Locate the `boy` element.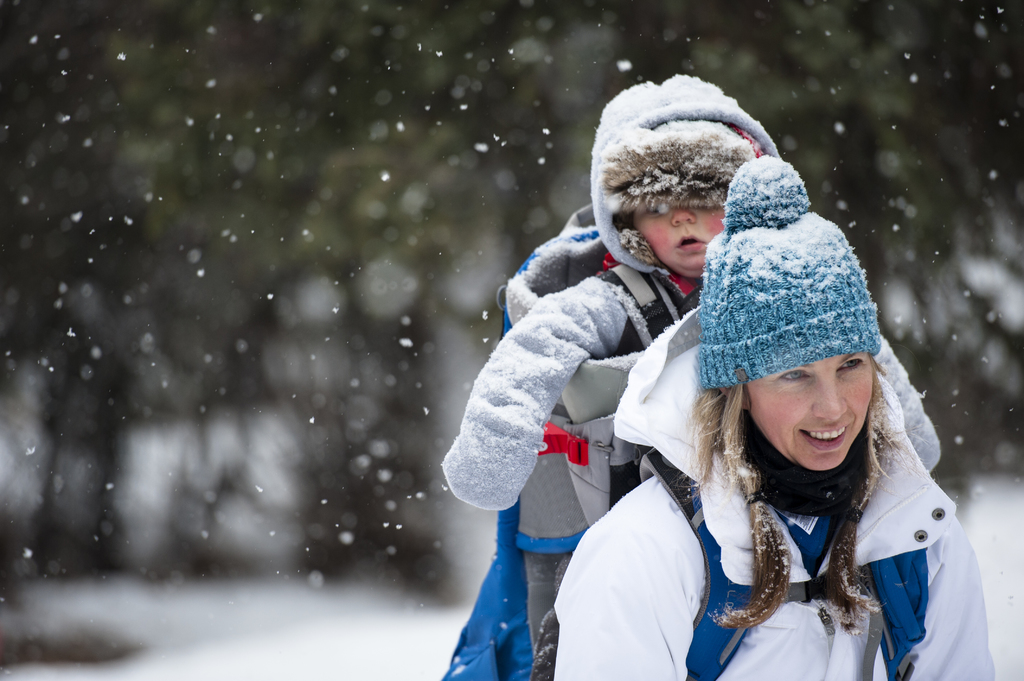
Element bbox: [left=441, top=76, right=943, bottom=509].
